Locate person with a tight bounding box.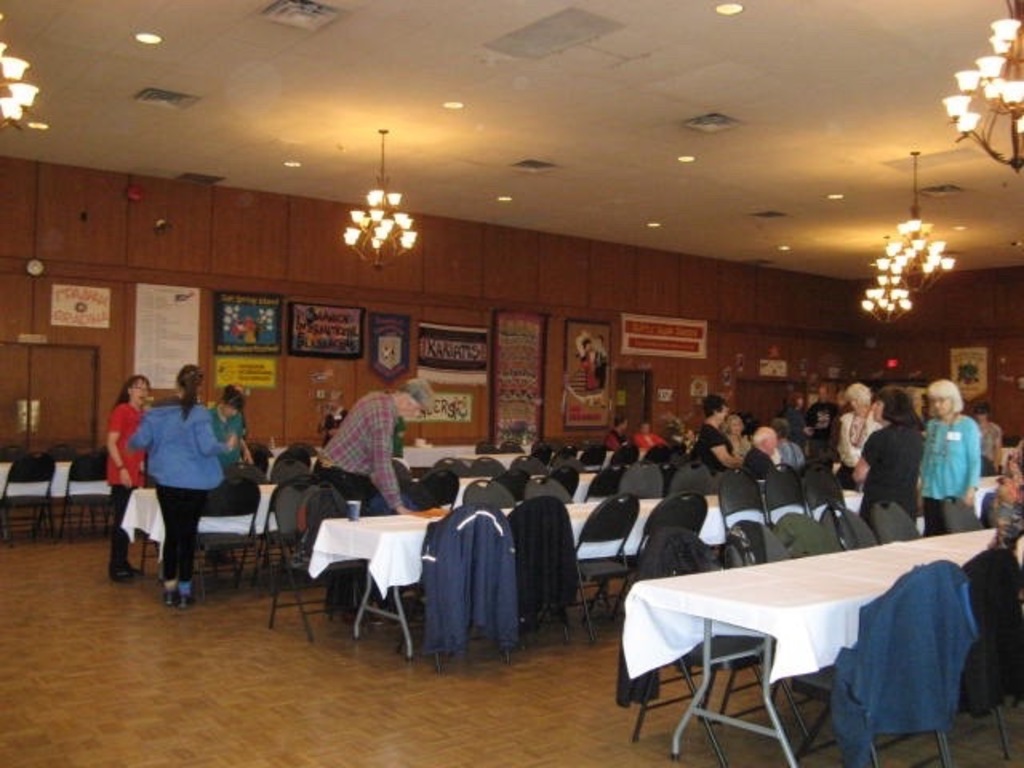
[205, 384, 250, 461].
